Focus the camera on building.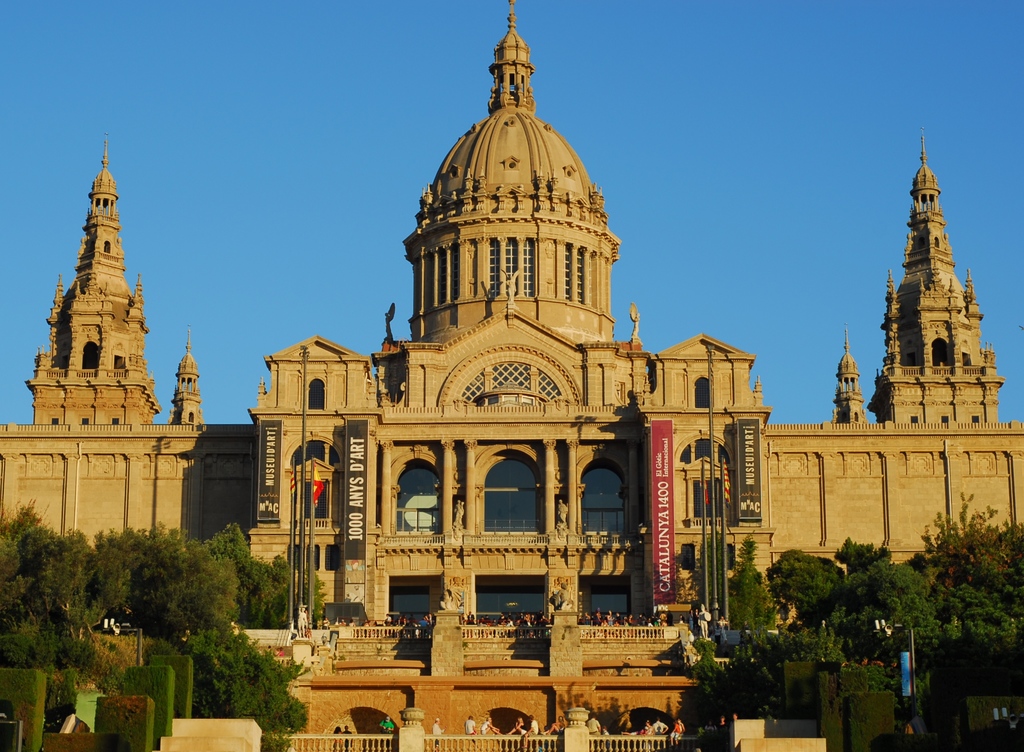
Focus region: x1=2 y1=1 x2=1023 y2=751.
